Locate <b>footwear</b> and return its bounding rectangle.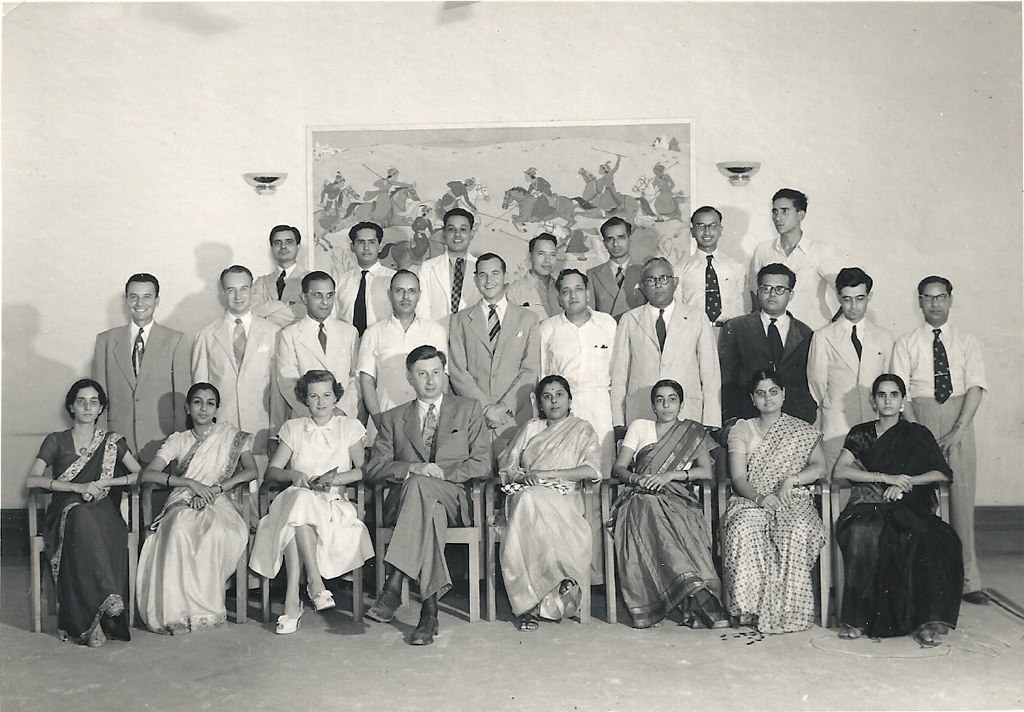
85 627 106 650.
